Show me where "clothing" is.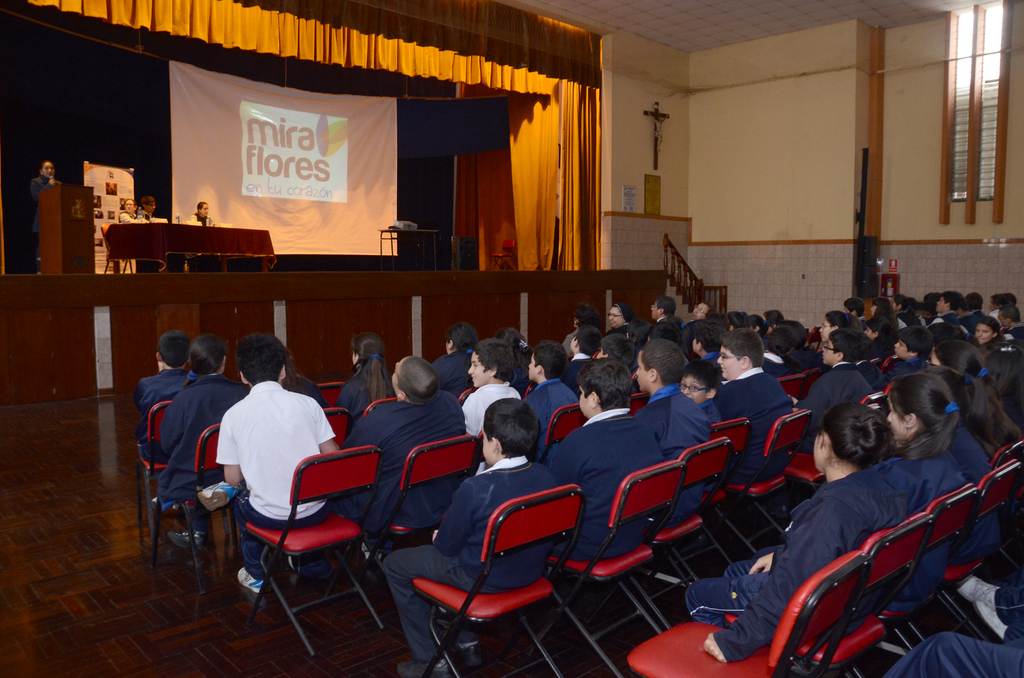
"clothing" is at box(383, 454, 561, 666).
